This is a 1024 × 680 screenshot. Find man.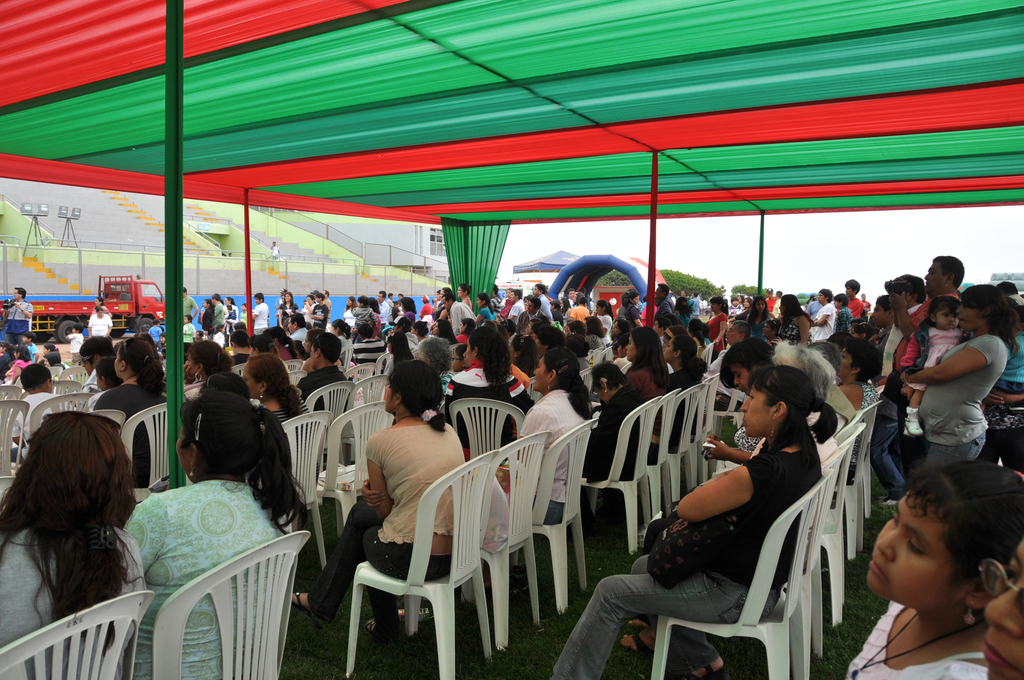
Bounding box: <box>883,259,964,370</box>.
